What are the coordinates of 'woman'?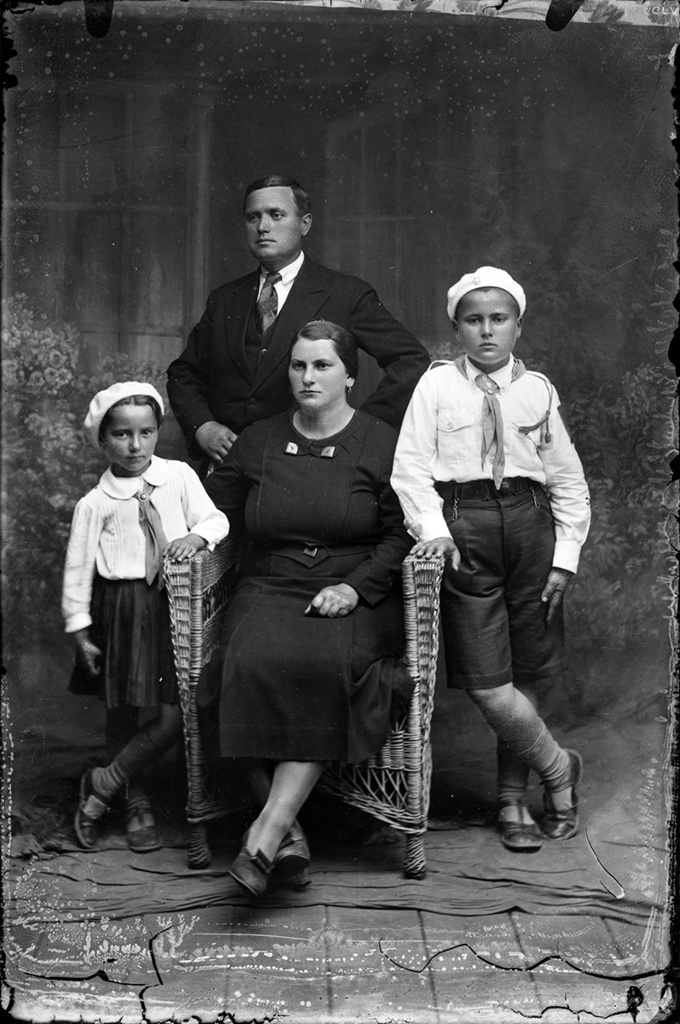
x1=206, y1=320, x2=420, y2=893.
